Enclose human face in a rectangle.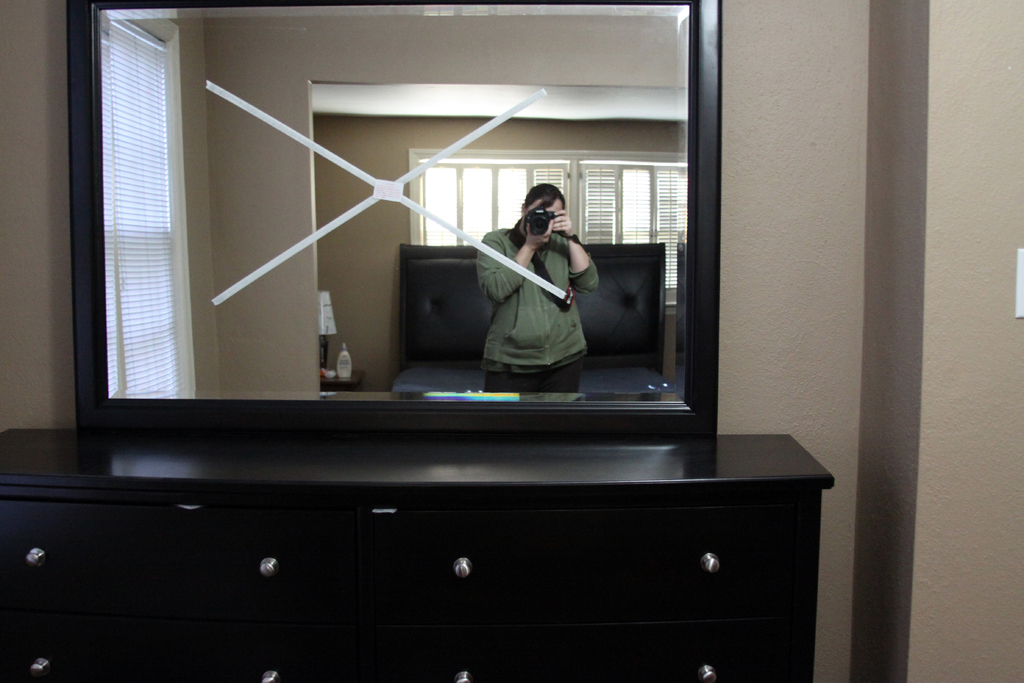
region(520, 198, 565, 231).
